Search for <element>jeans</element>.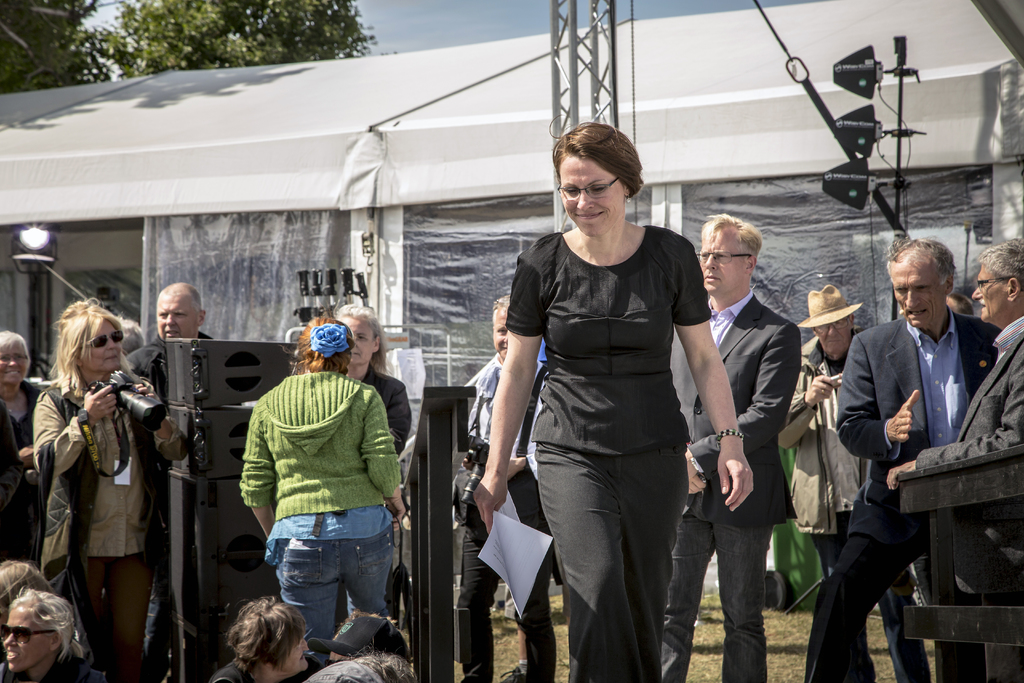
Found at x1=535, y1=447, x2=691, y2=682.
